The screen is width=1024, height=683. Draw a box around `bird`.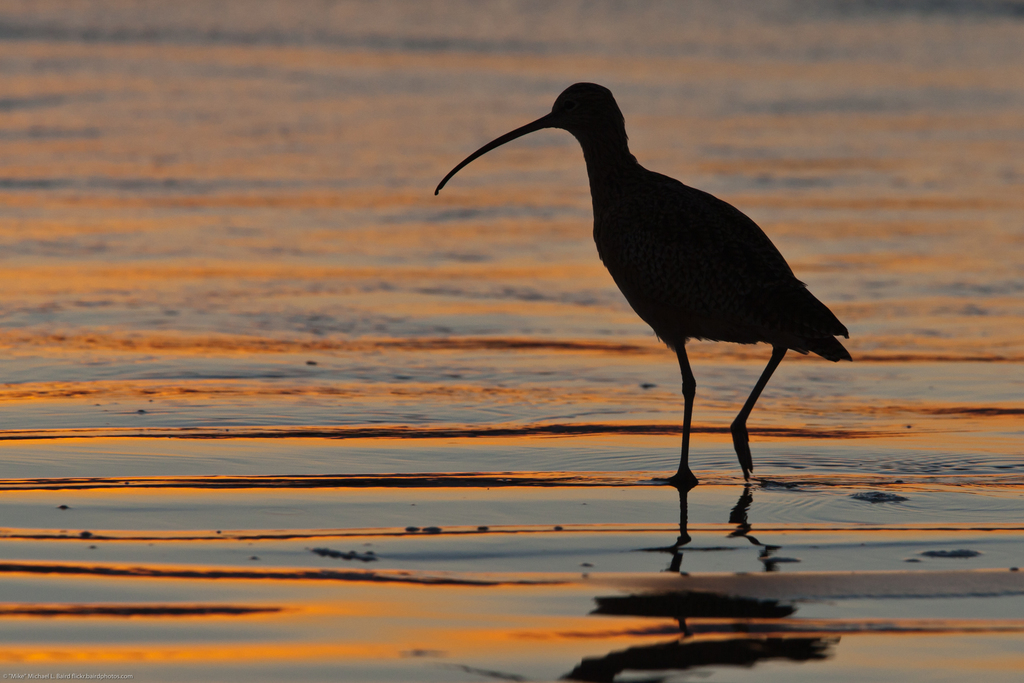
Rect(436, 84, 870, 497).
